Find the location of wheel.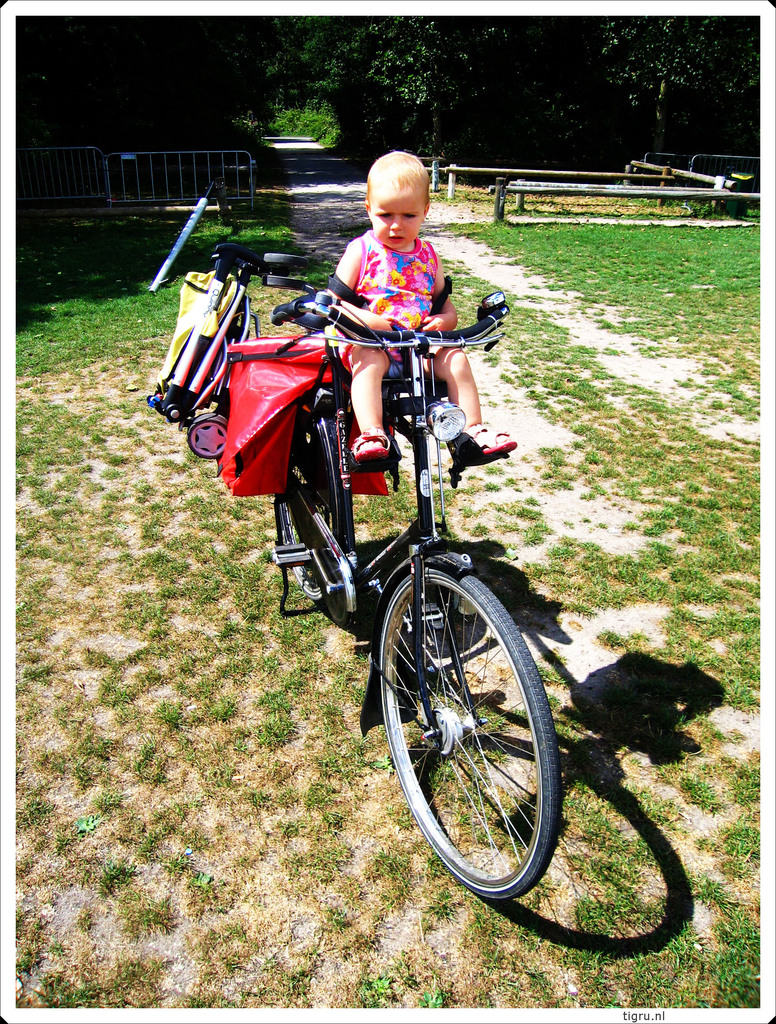
Location: Rect(275, 402, 337, 600).
